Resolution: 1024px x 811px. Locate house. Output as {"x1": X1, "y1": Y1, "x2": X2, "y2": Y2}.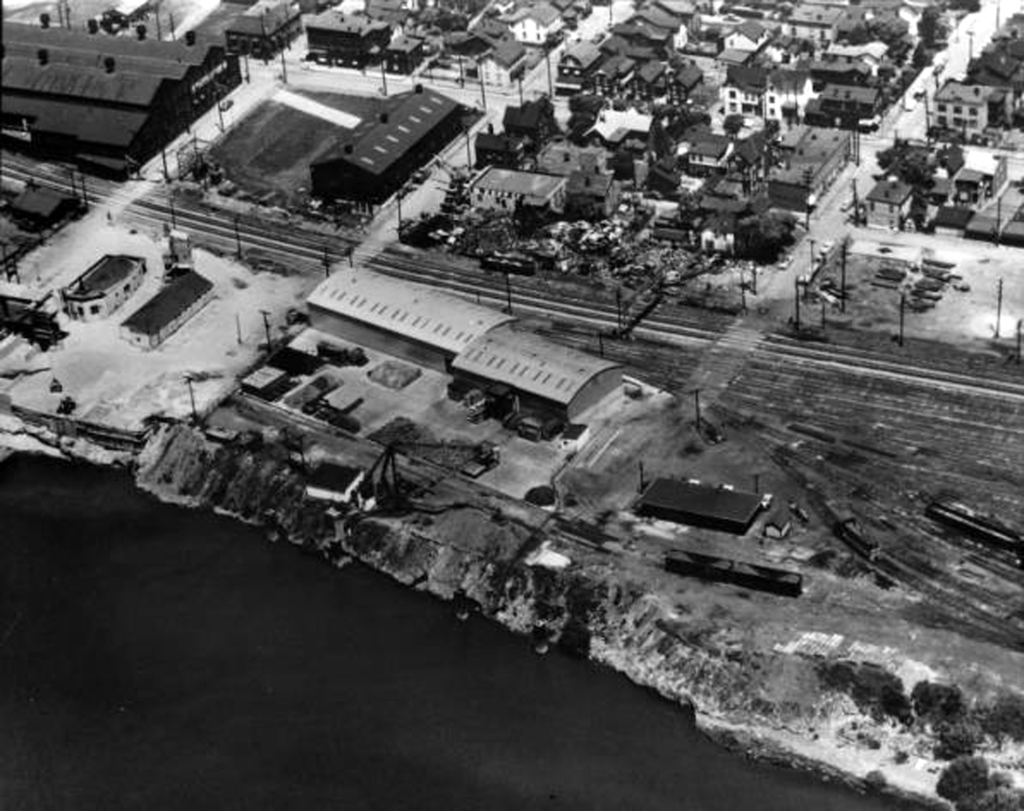
{"x1": 308, "y1": 72, "x2": 472, "y2": 210}.
